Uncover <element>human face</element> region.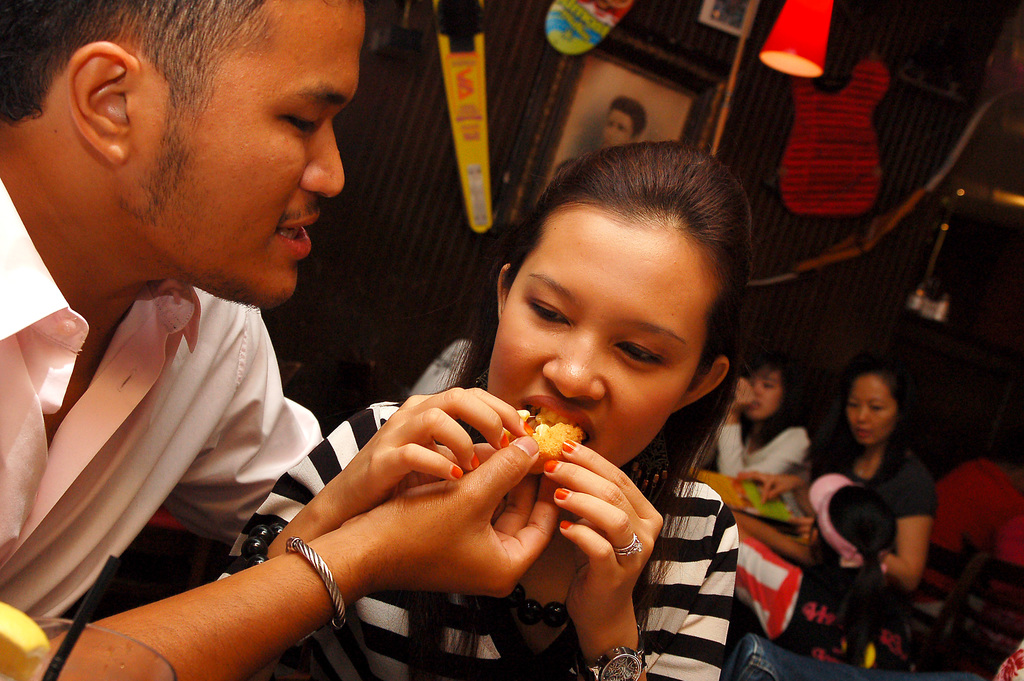
Uncovered: x1=847, y1=377, x2=897, y2=447.
